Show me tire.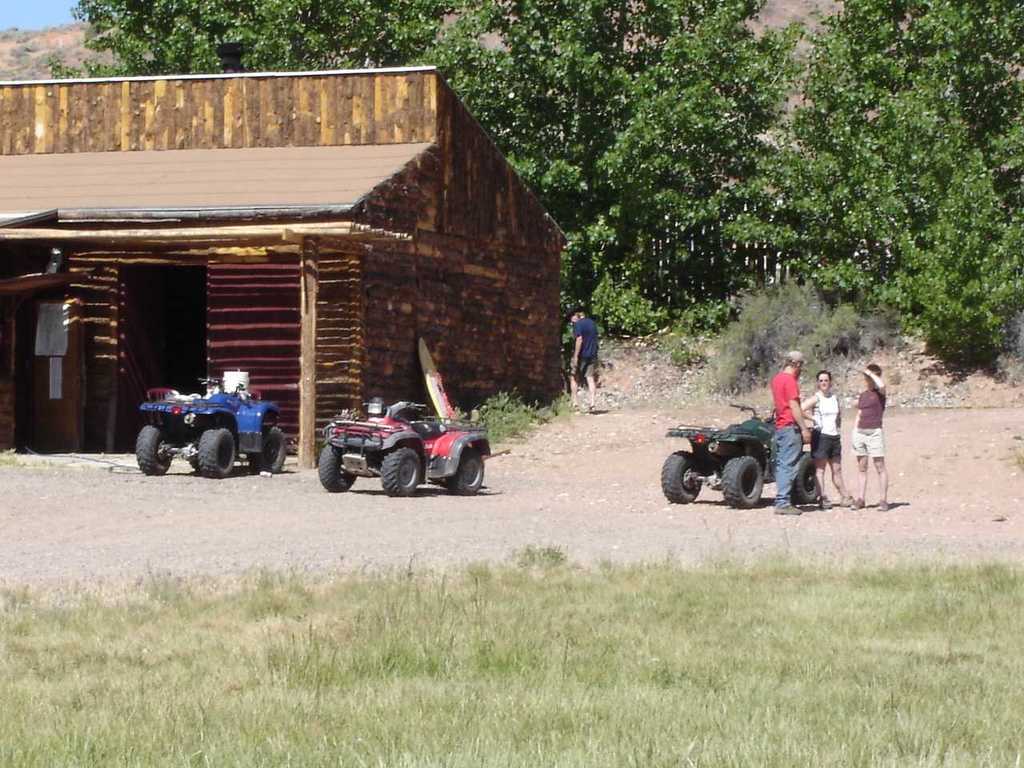
tire is here: 382, 442, 412, 493.
